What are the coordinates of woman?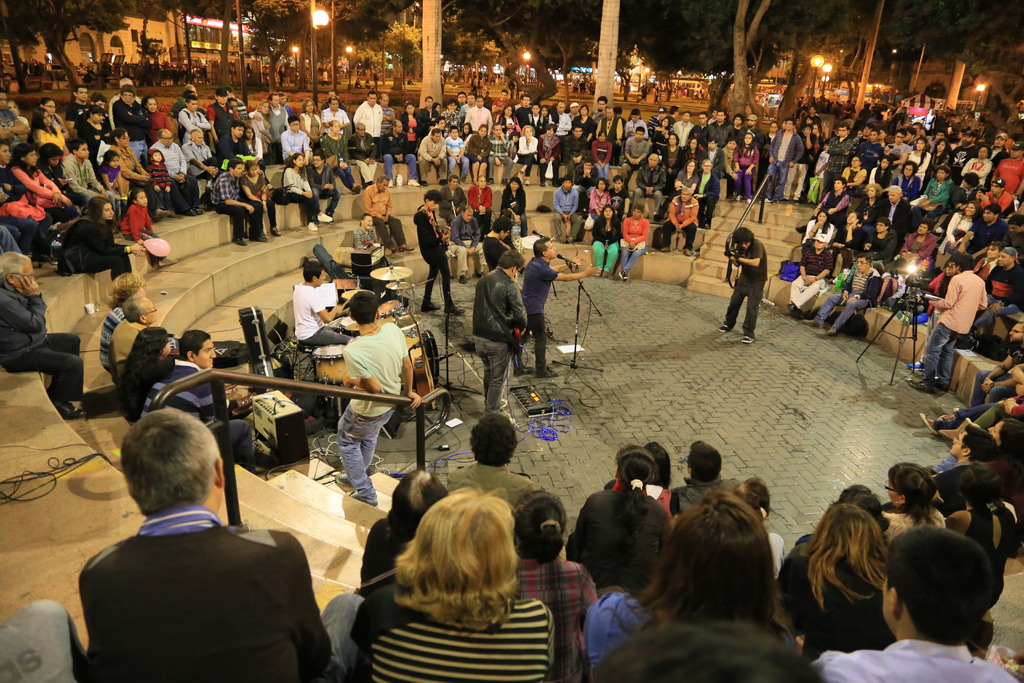
x1=42 y1=198 x2=150 y2=288.
